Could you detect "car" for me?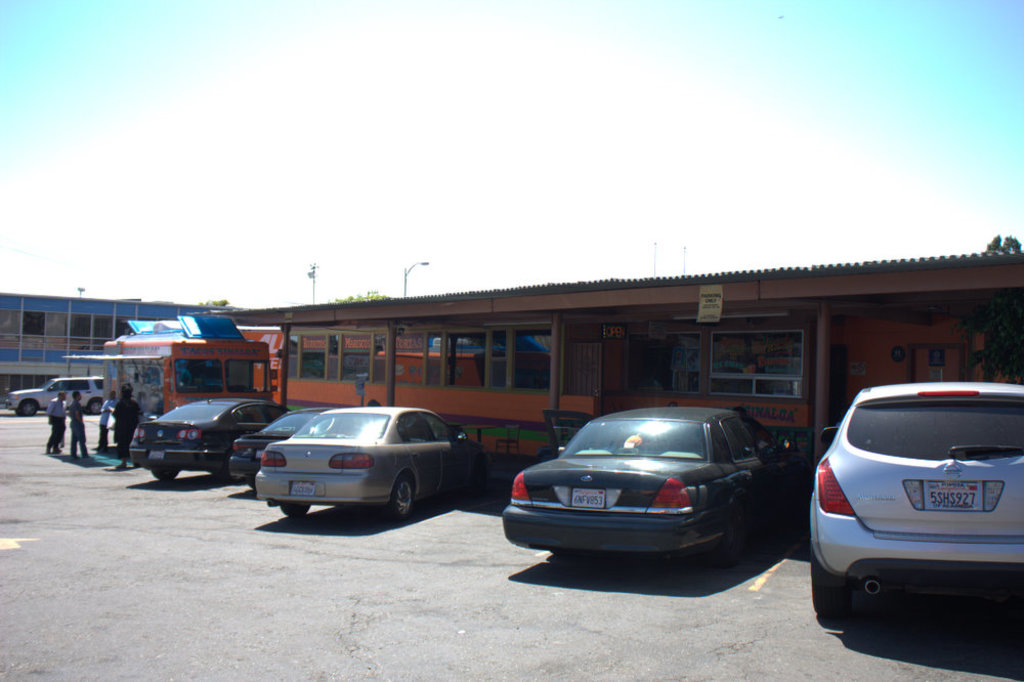
Detection result: (226, 403, 355, 487).
